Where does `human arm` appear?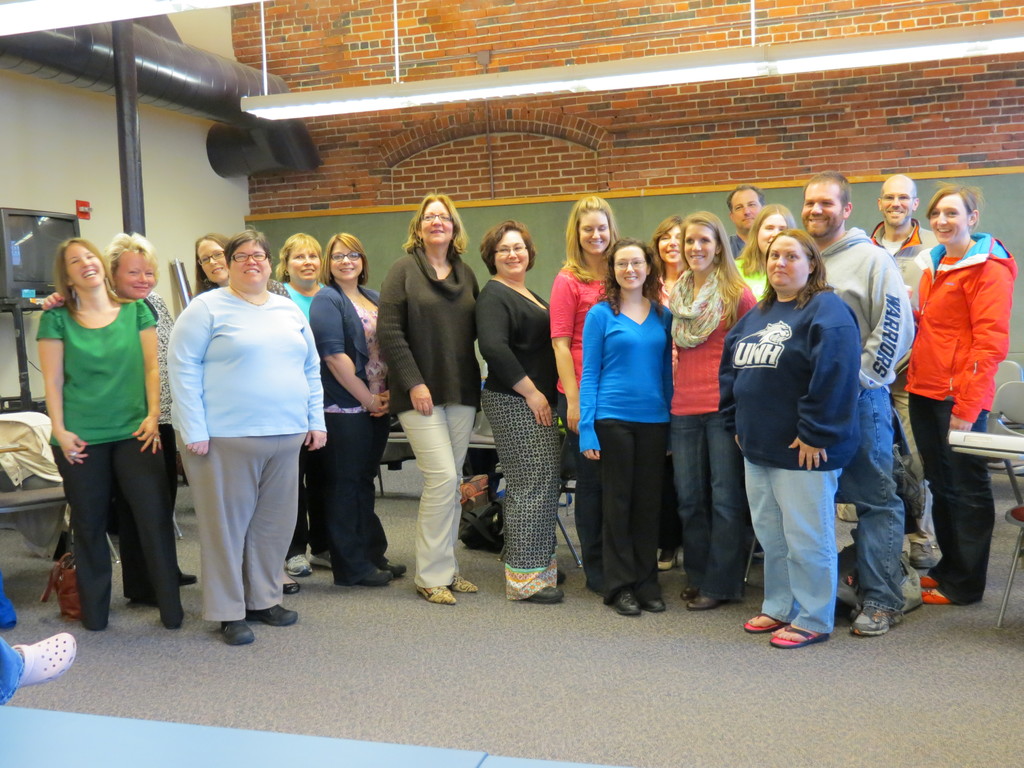
Appears at region(376, 389, 397, 410).
